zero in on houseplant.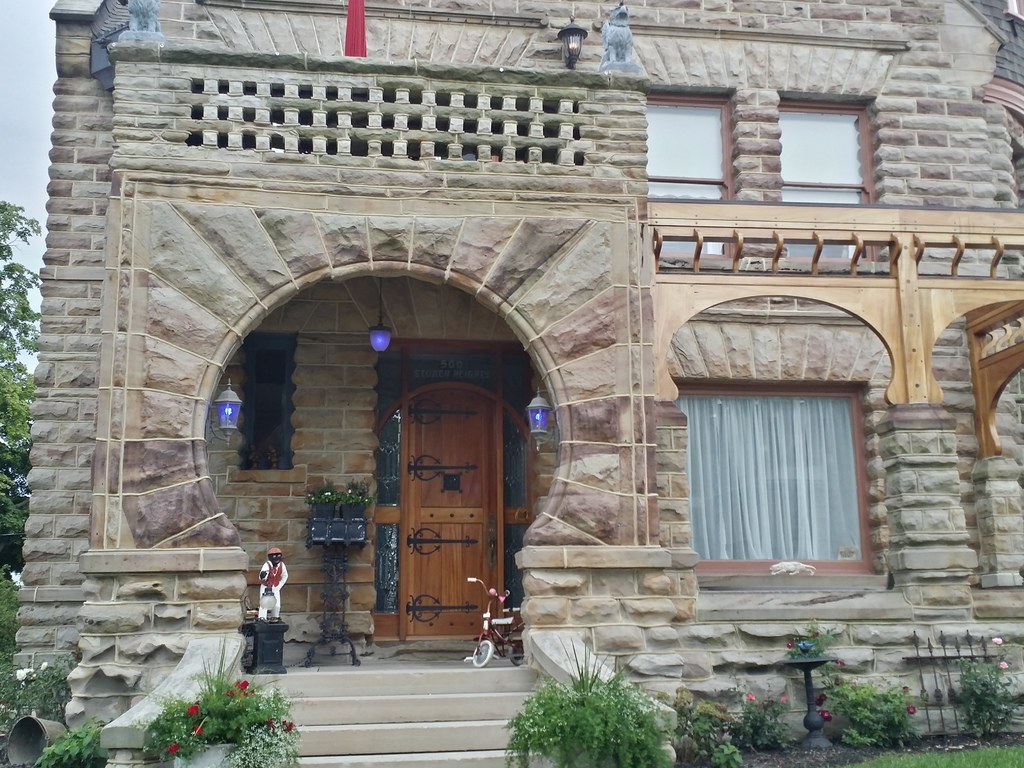
Zeroed in: (143,648,305,762).
